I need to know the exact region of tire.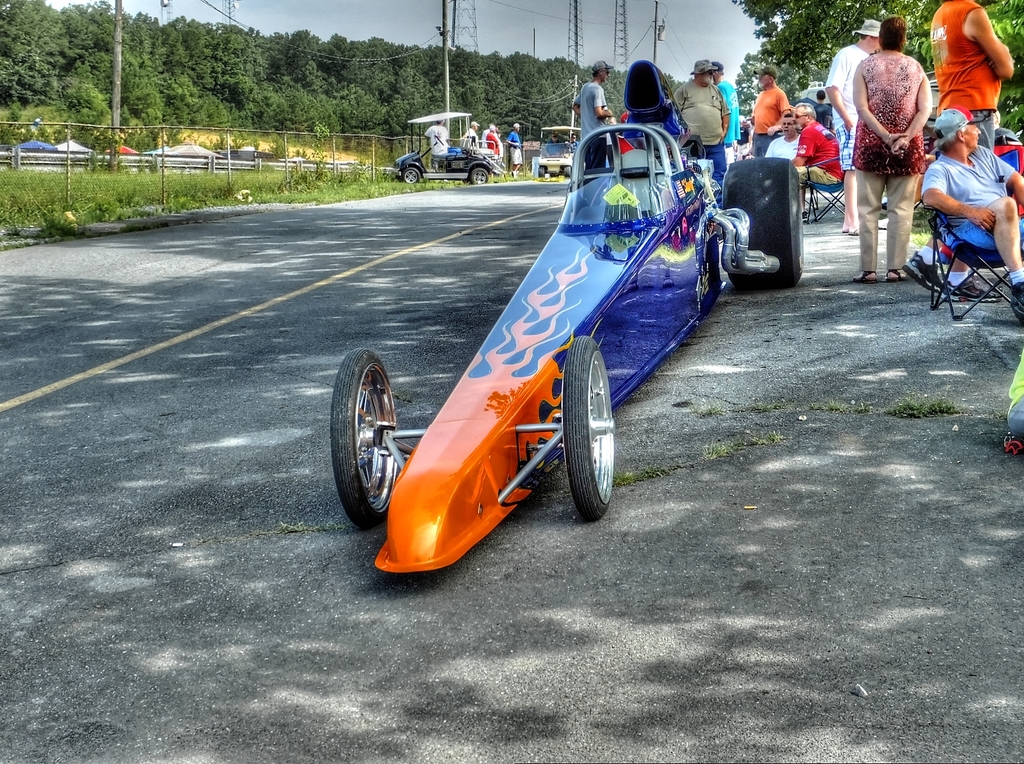
Region: 401,161,422,185.
